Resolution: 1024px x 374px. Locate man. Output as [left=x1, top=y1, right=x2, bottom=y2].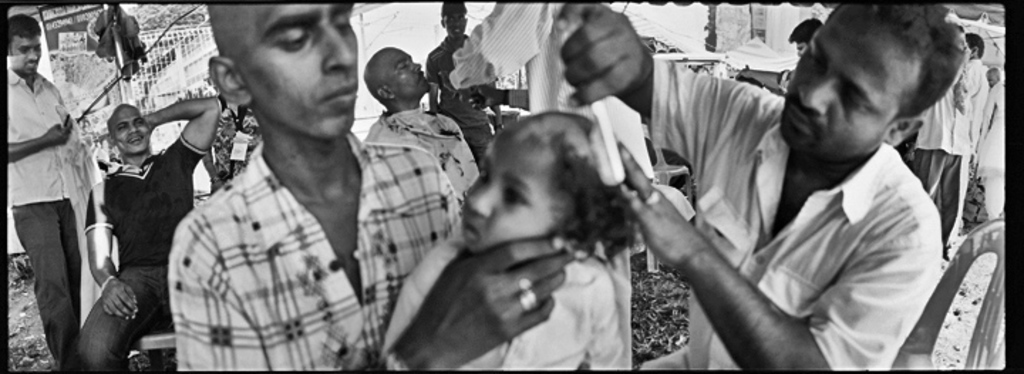
[left=788, top=16, right=823, bottom=58].
